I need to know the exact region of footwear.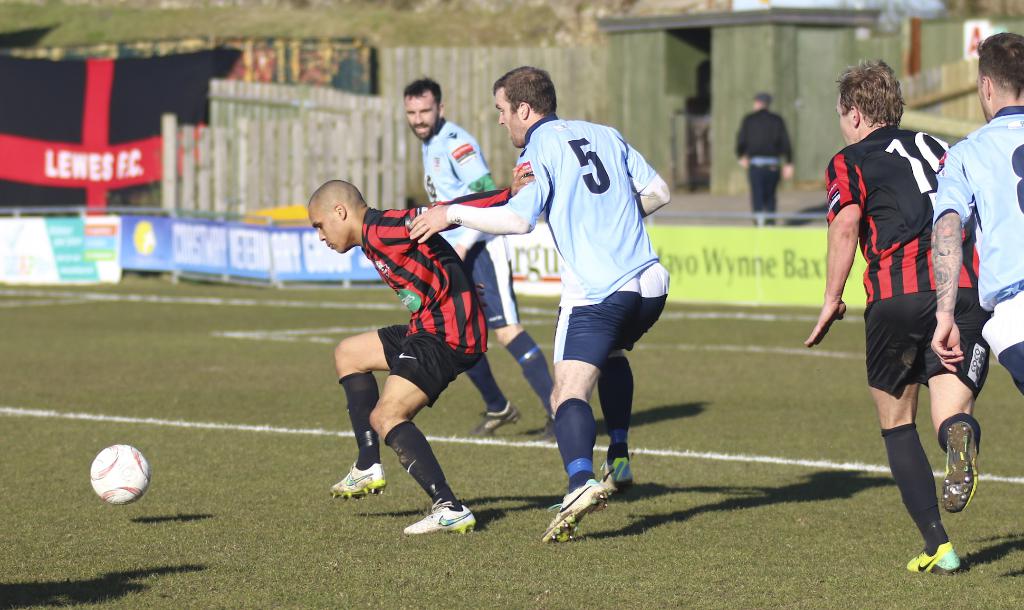
Region: [402,496,477,534].
